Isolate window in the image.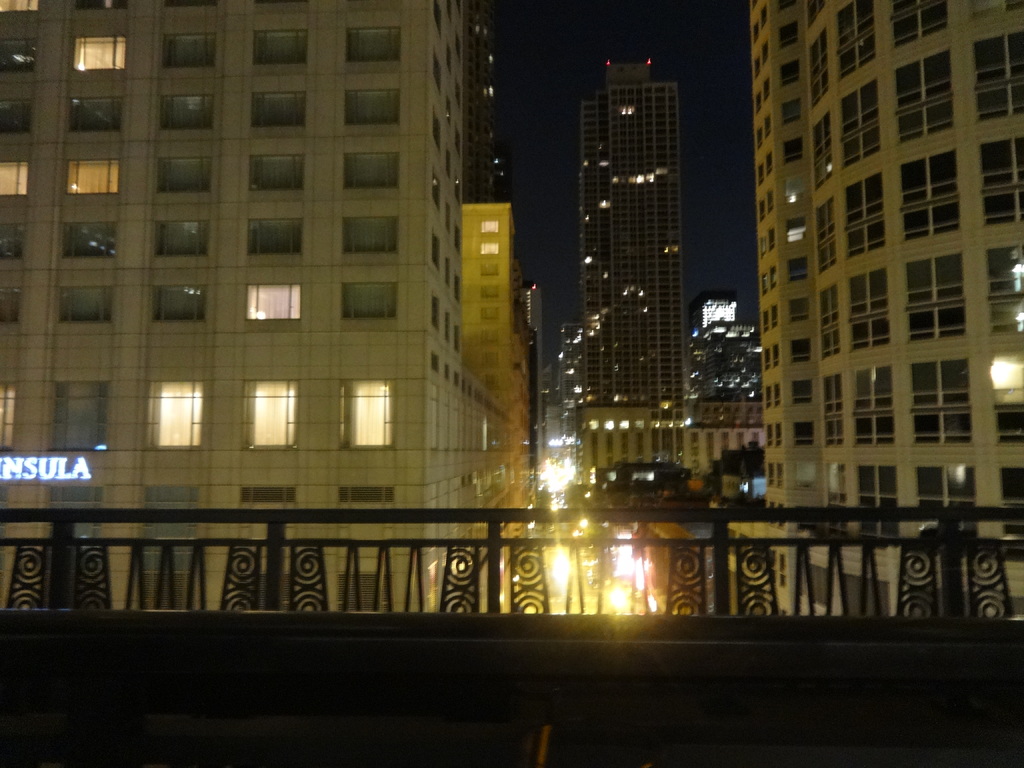
Isolated region: 159/291/202/317.
